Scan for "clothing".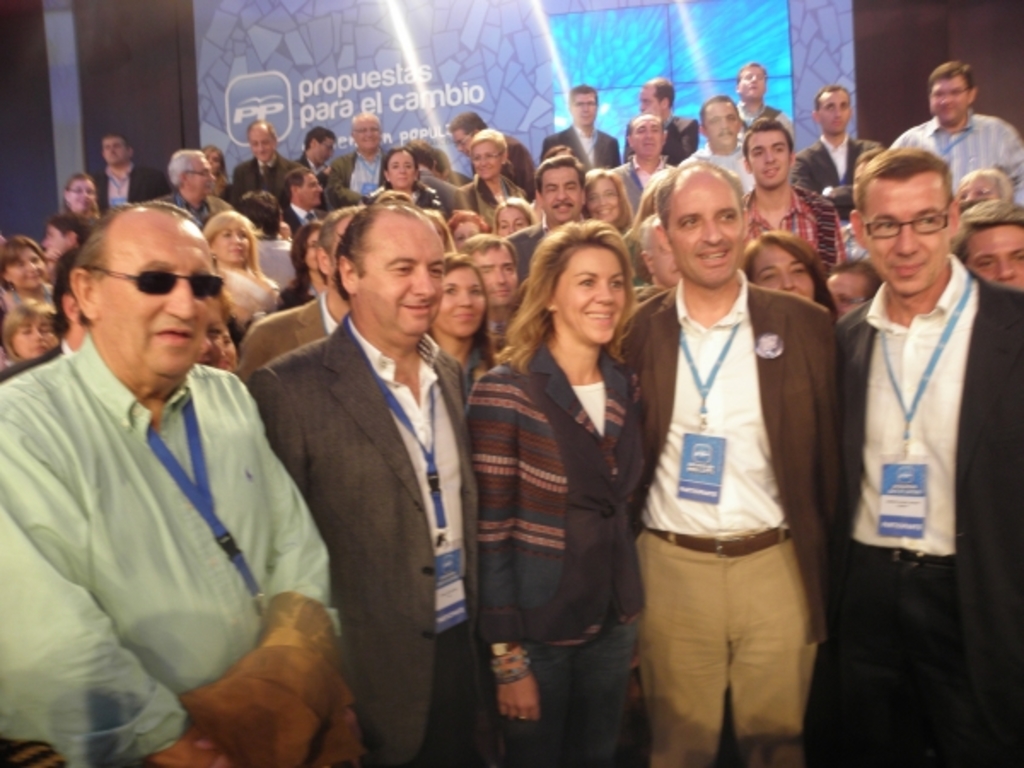
Scan result: (234, 305, 481, 765).
